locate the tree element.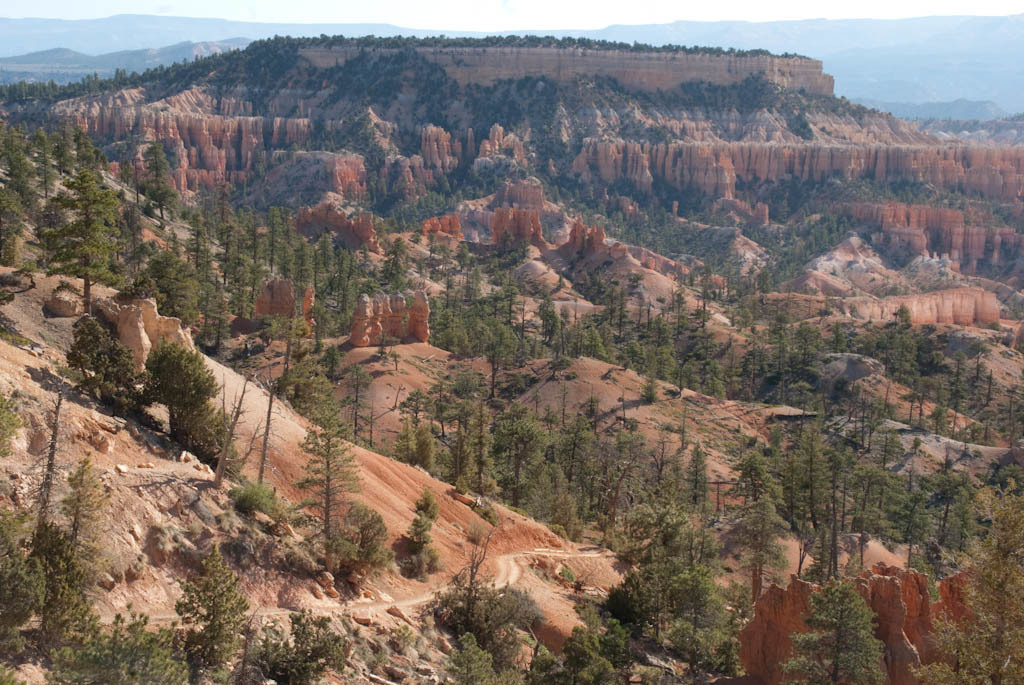
Element bbox: <bbox>526, 460, 577, 537</bbox>.
